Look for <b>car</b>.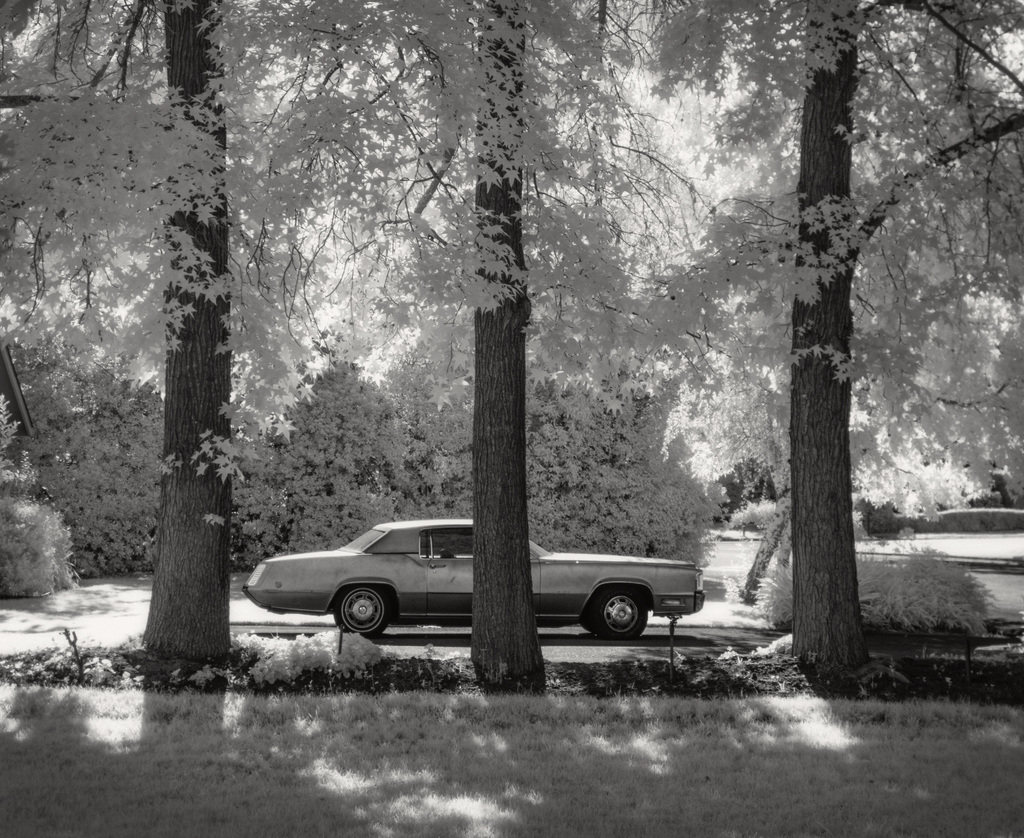
Found: detection(244, 516, 707, 645).
